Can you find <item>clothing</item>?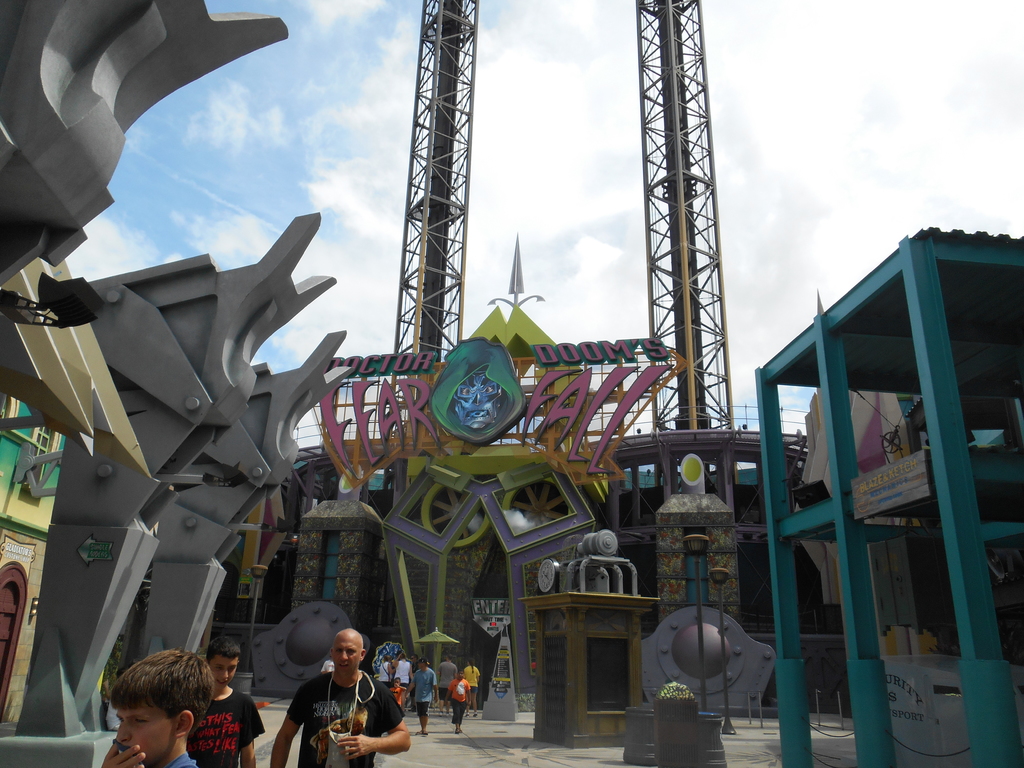
Yes, bounding box: [left=437, top=657, right=462, bottom=699].
